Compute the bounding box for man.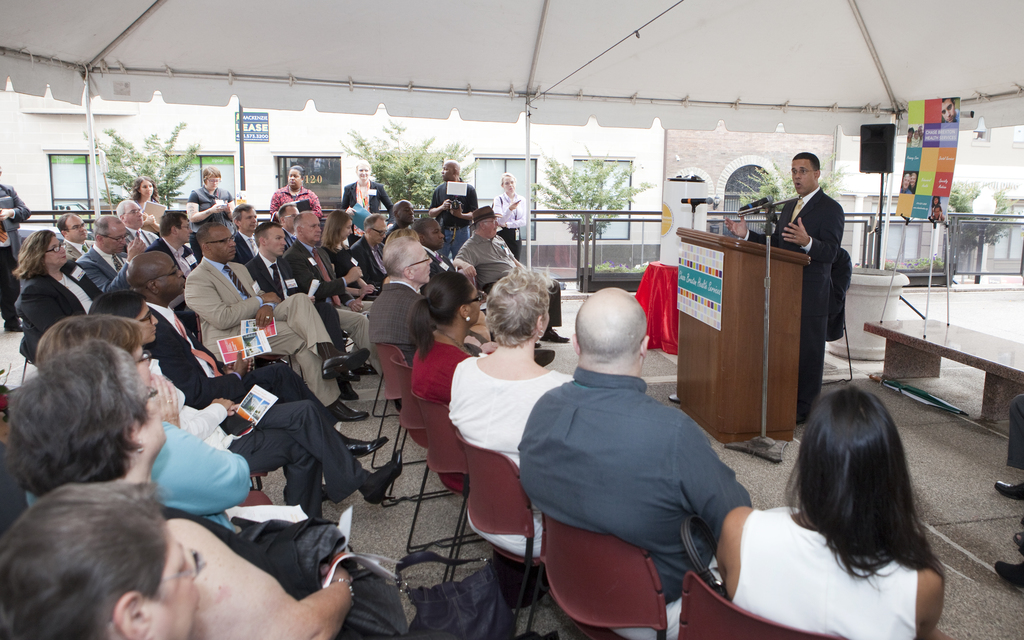
71, 215, 145, 294.
